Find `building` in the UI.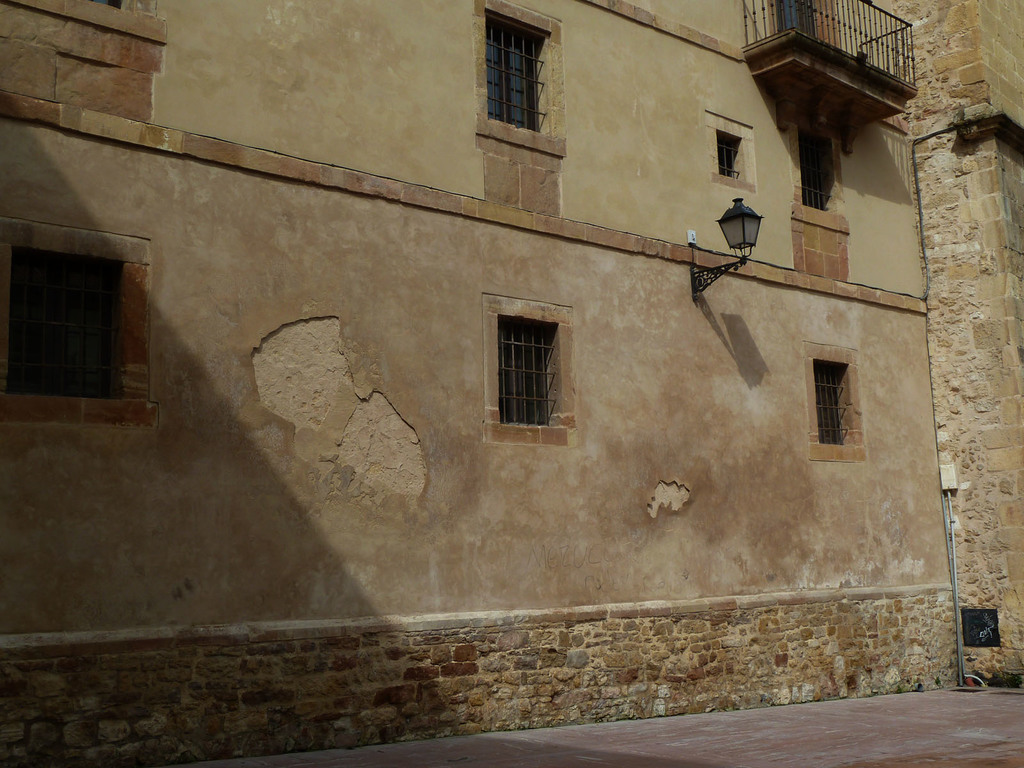
UI element at <box>0,0,966,767</box>.
